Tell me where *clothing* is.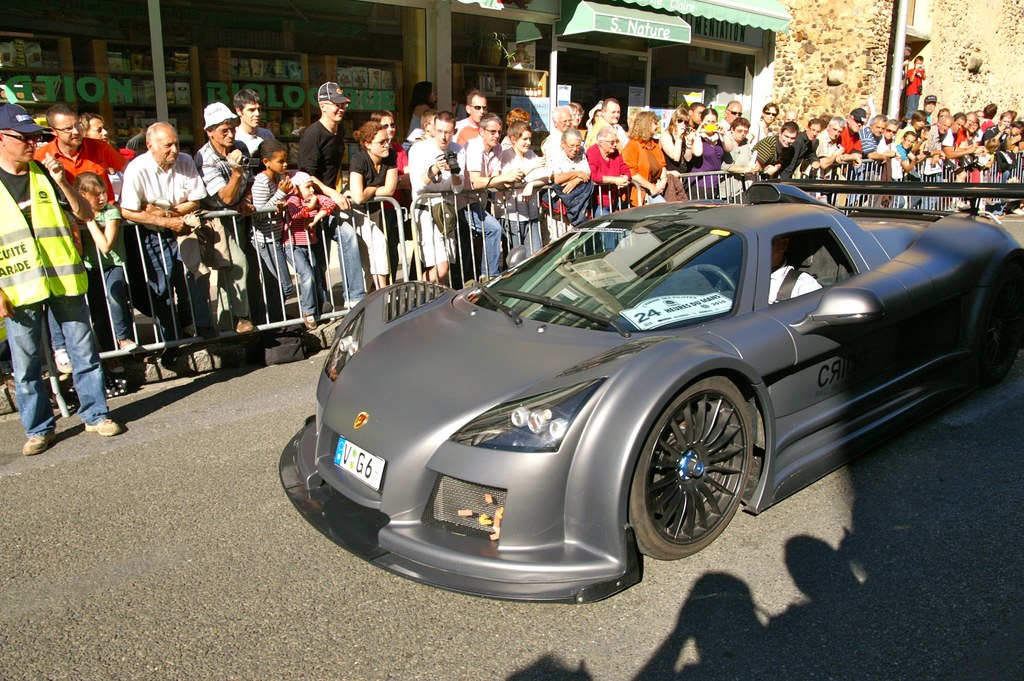
*clothing* is at {"x1": 585, "y1": 118, "x2": 611, "y2": 154}.
